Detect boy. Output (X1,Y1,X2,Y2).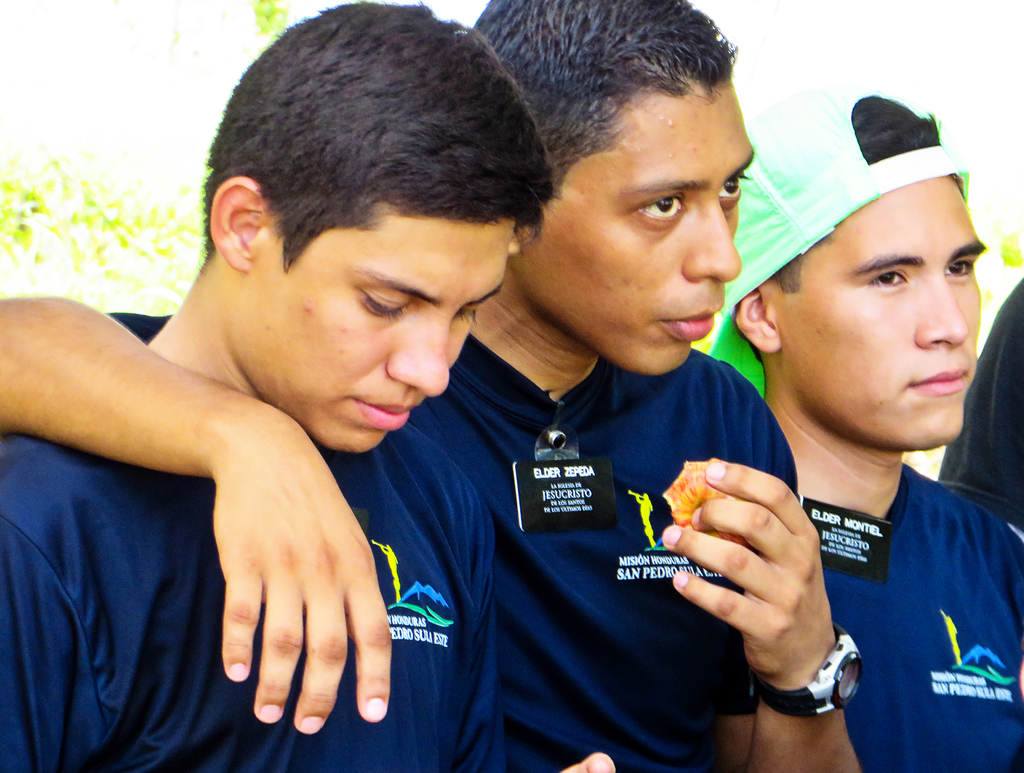
(705,85,1023,772).
